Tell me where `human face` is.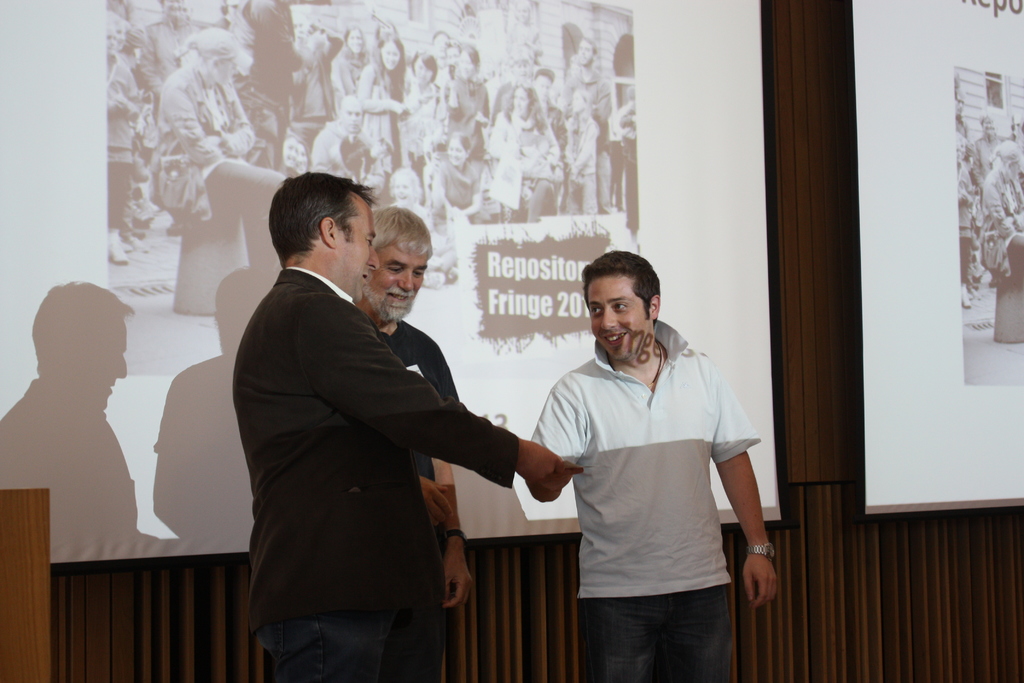
`human face` is at crop(342, 208, 378, 302).
